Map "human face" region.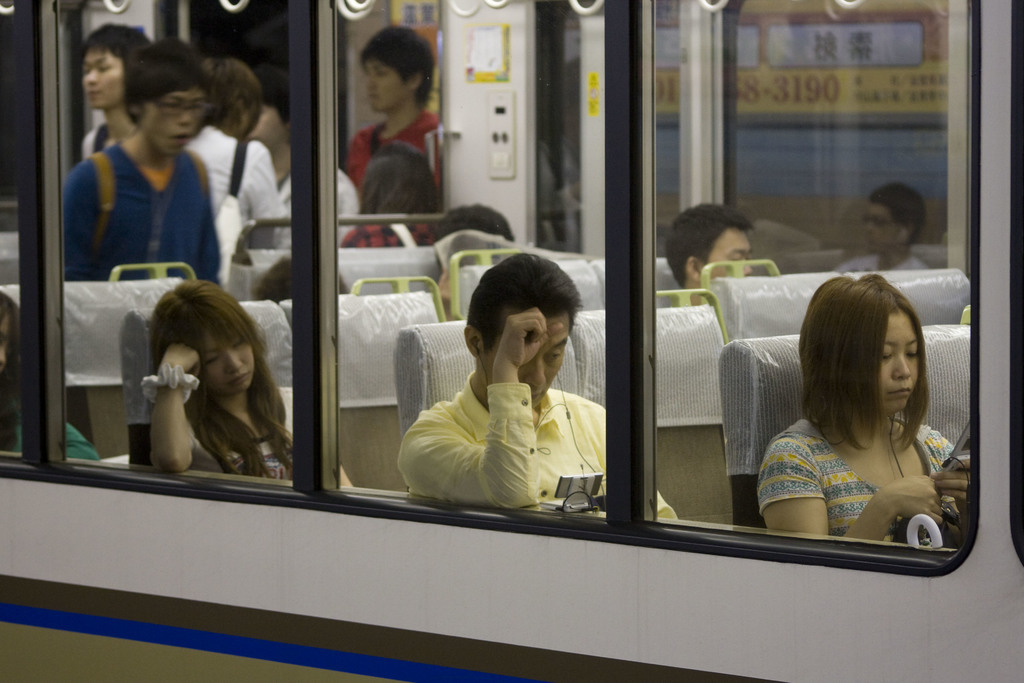
Mapped to (143, 86, 207, 158).
